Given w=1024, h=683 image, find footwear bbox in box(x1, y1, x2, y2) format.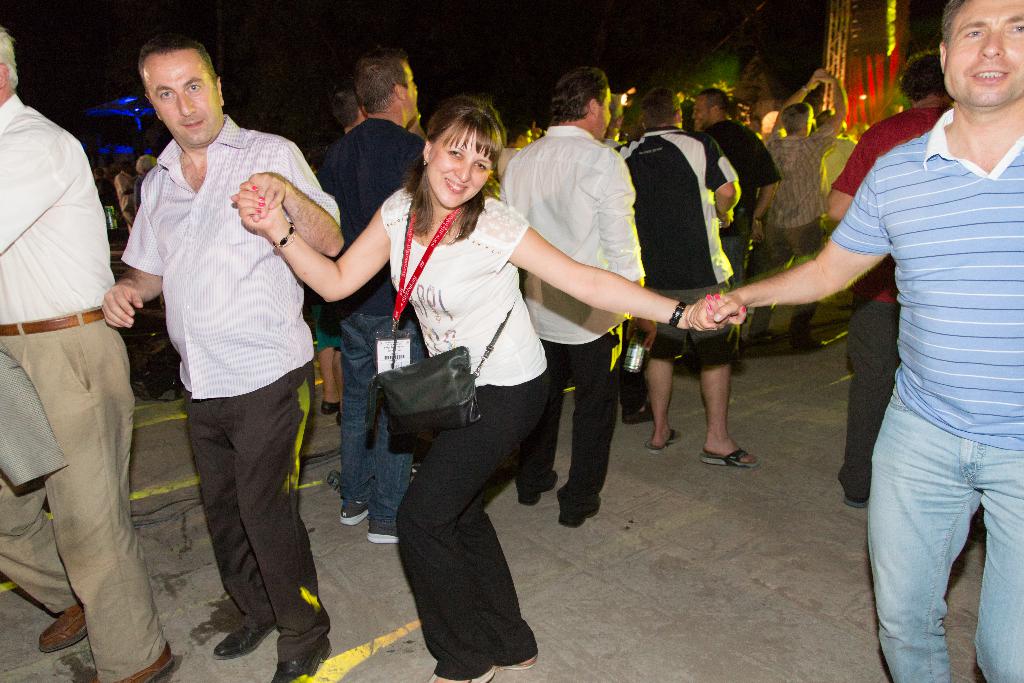
box(518, 470, 559, 506).
